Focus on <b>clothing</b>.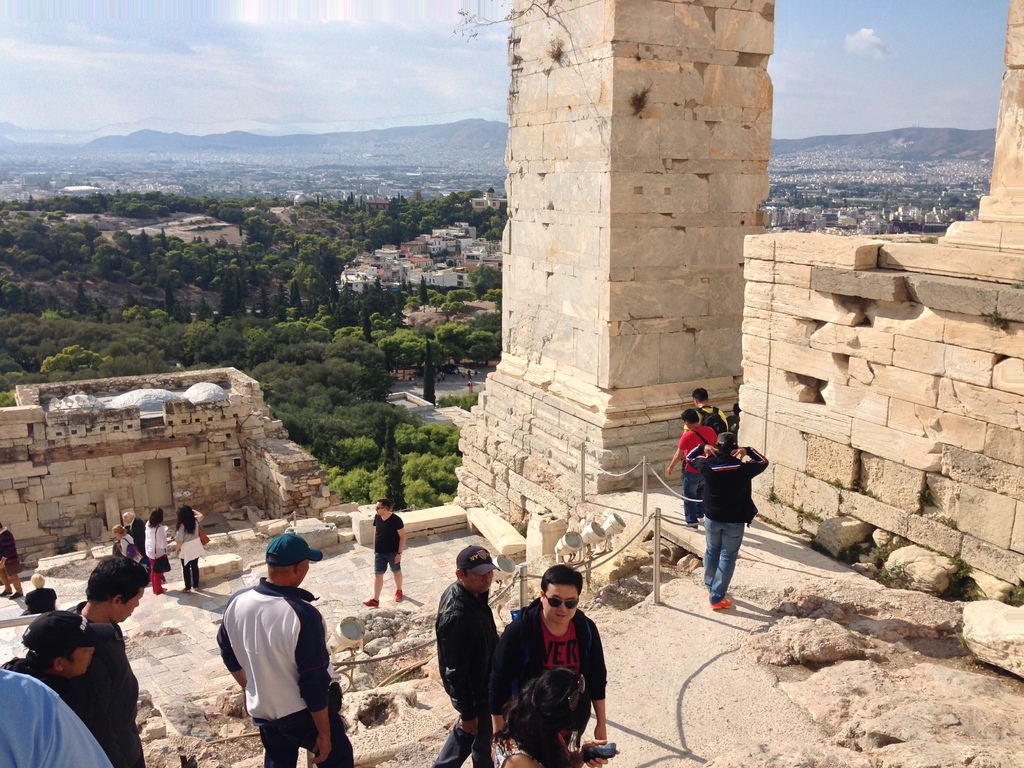
Focused at <box>684,444,769,603</box>.
